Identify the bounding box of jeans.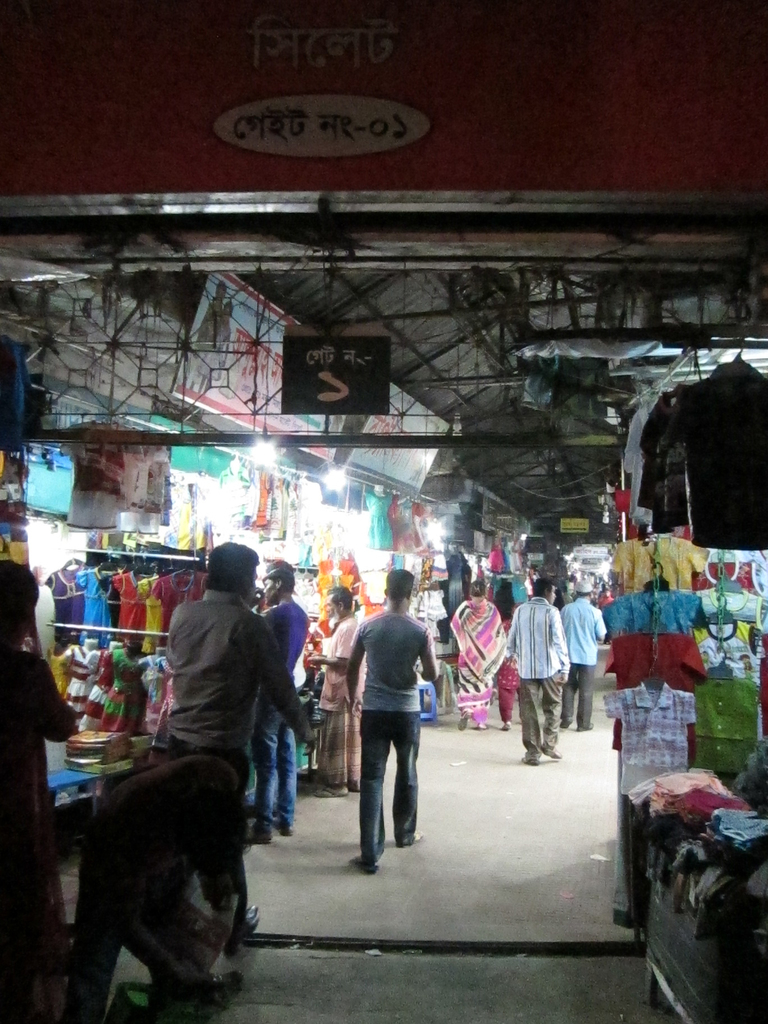
region(245, 698, 296, 831).
